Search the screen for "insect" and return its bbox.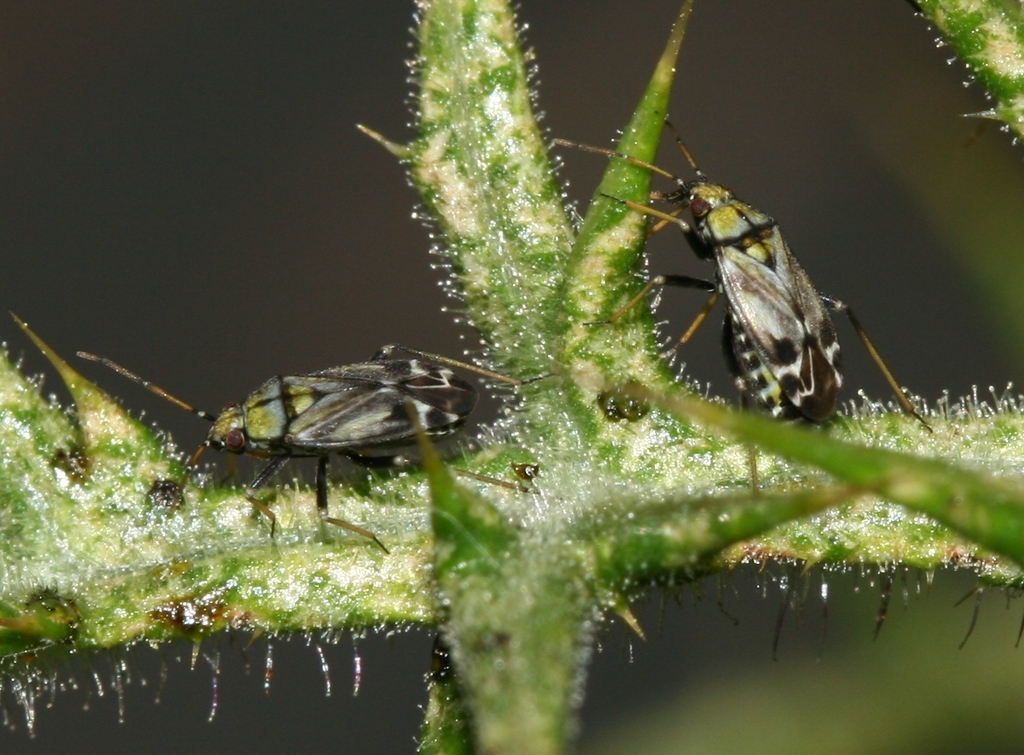
Found: x1=79, y1=351, x2=539, y2=556.
